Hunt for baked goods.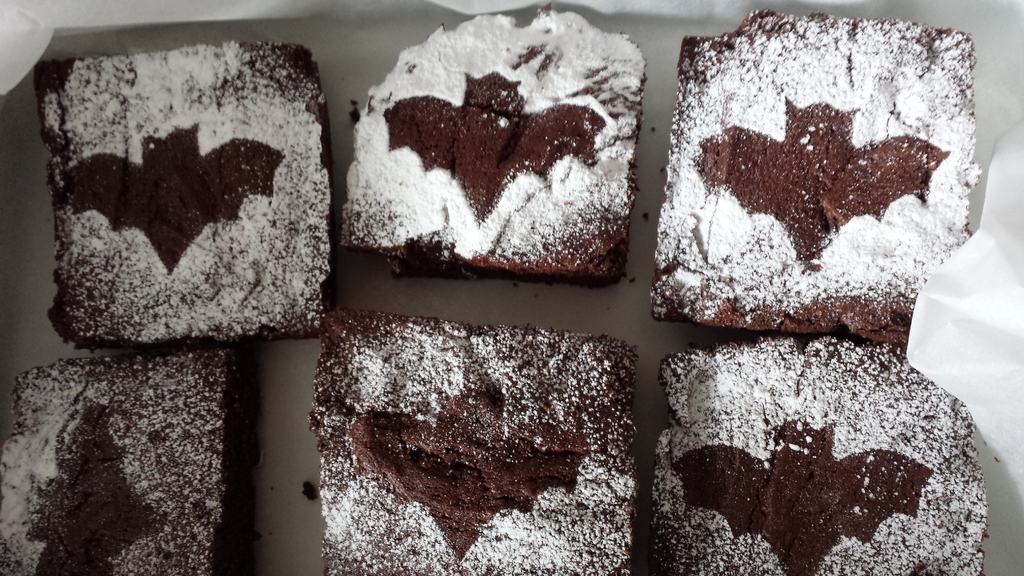
Hunted down at Rect(649, 0, 982, 353).
